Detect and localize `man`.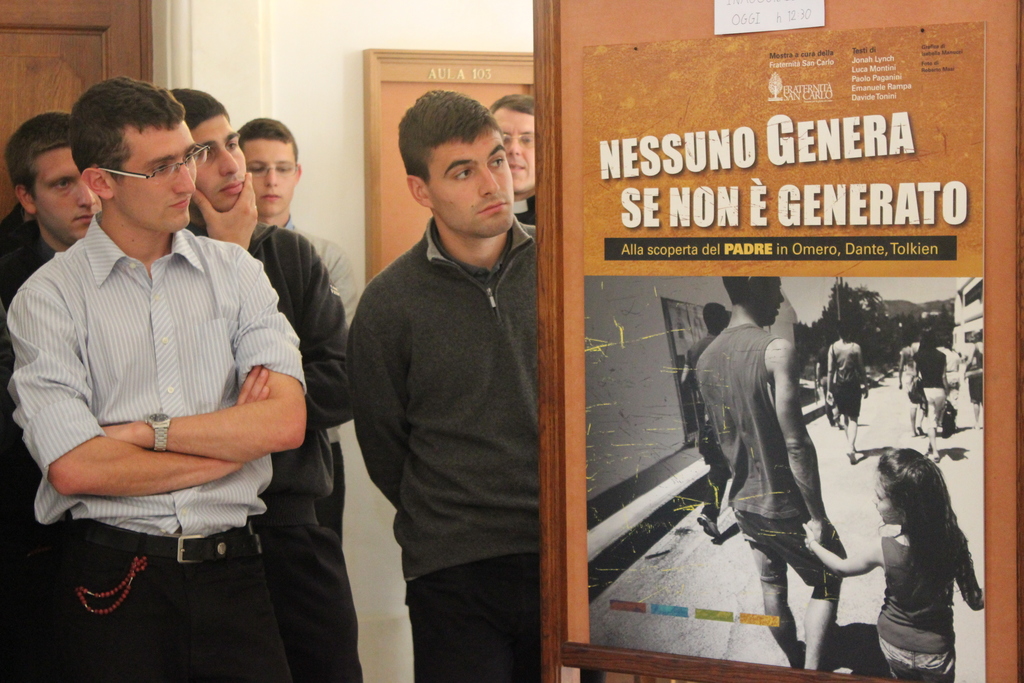
Localized at left=340, top=77, right=565, bottom=664.
